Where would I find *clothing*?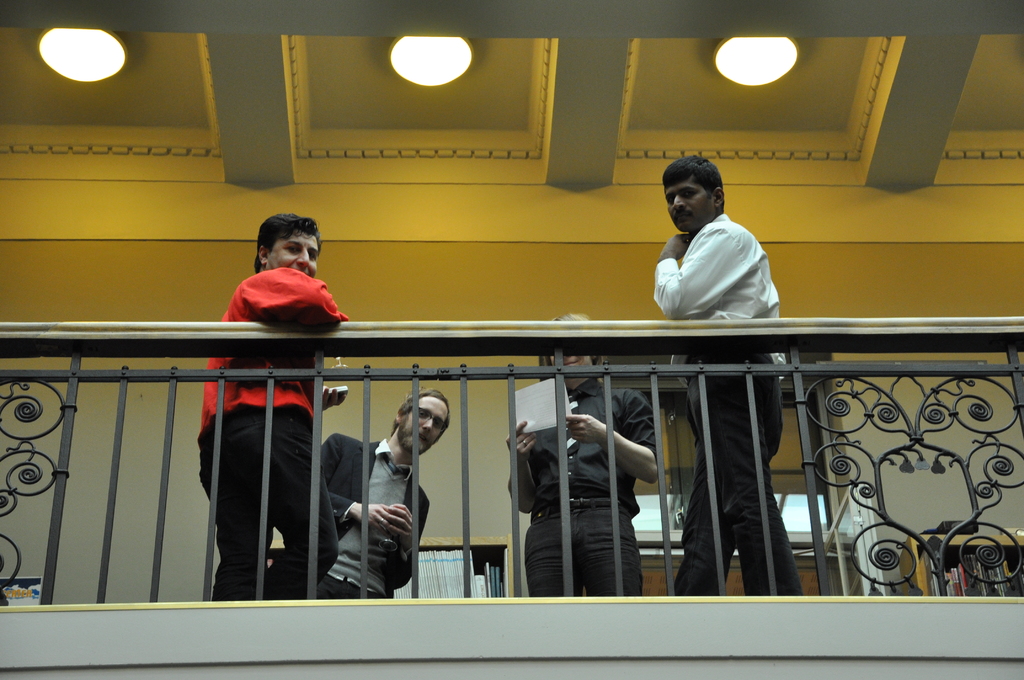
At left=505, top=376, right=657, bottom=597.
